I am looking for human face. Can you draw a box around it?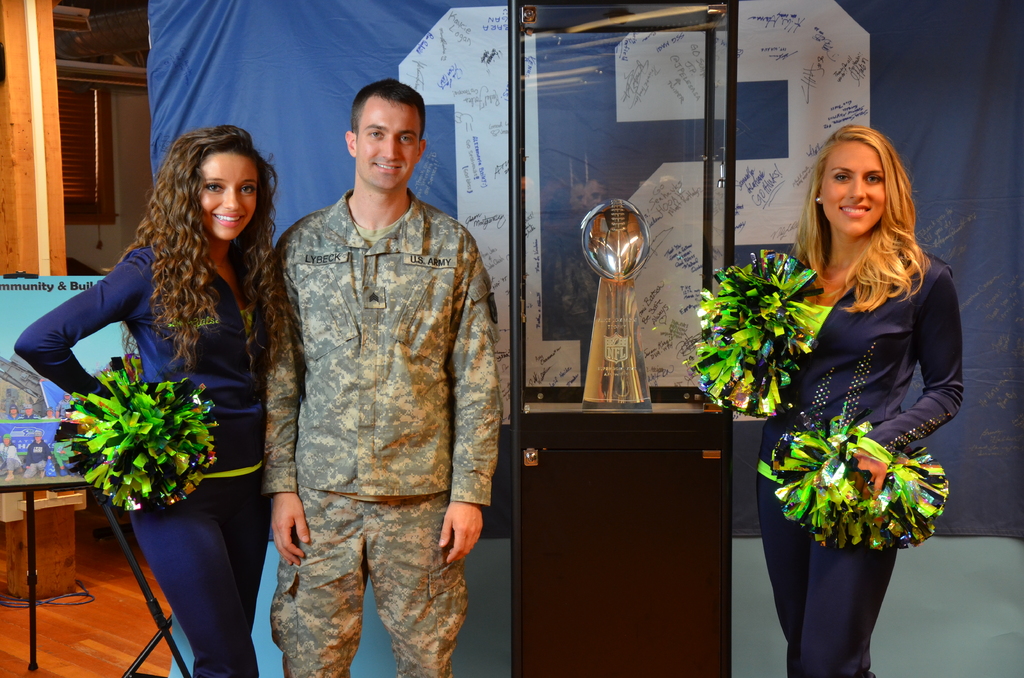
Sure, the bounding box is 198:148:257:241.
